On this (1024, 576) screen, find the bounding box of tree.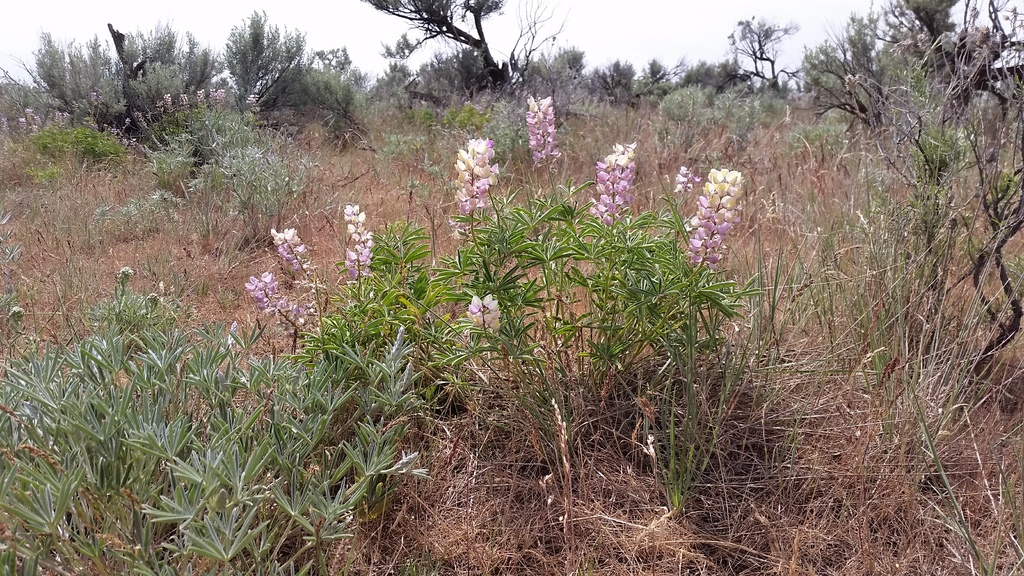
Bounding box: left=366, top=0, right=518, bottom=94.
